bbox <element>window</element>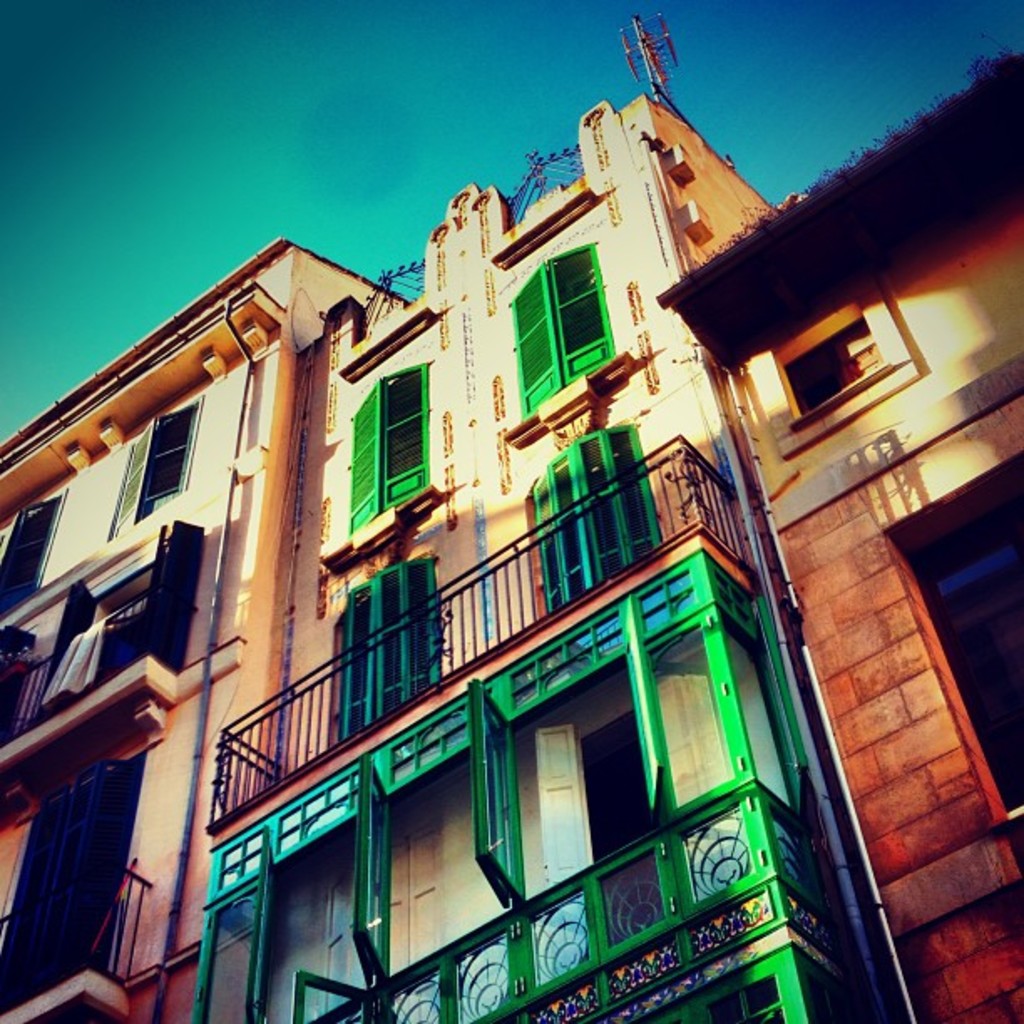
crop(298, 798, 375, 1004)
